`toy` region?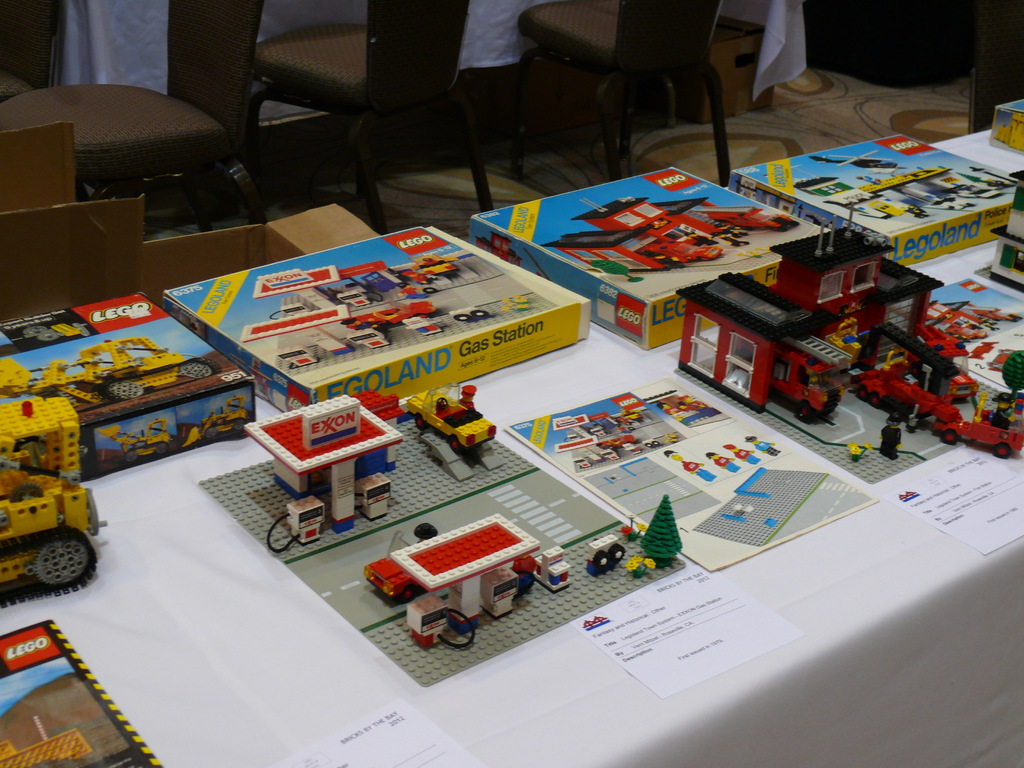
(x1=353, y1=511, x2=575, y2=633)
